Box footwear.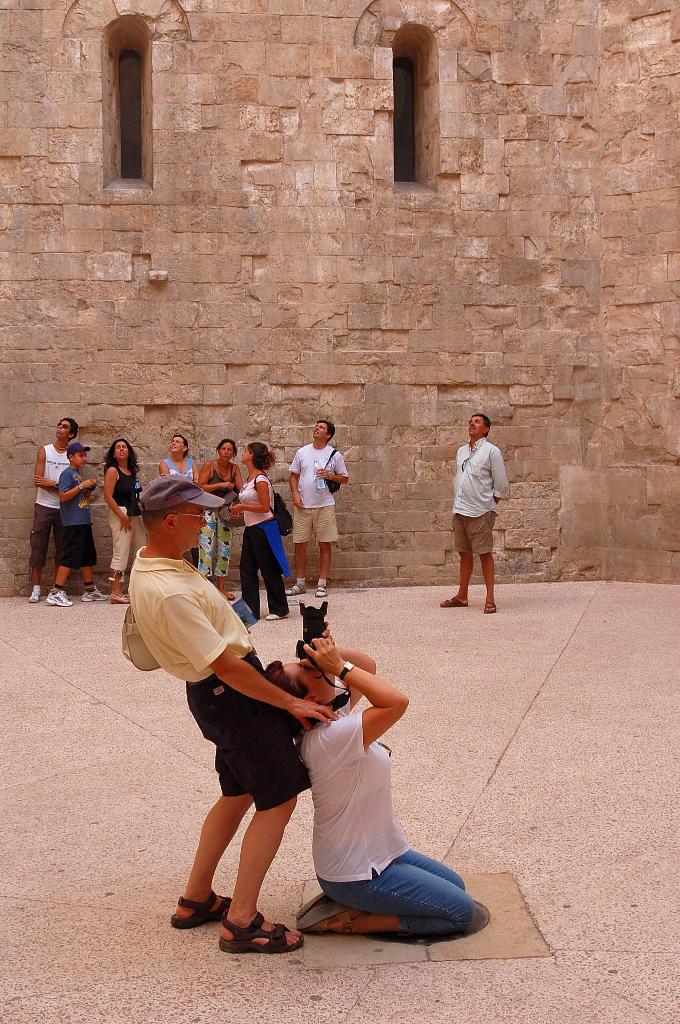
left=317, top=583, right=328, bottom=599.
